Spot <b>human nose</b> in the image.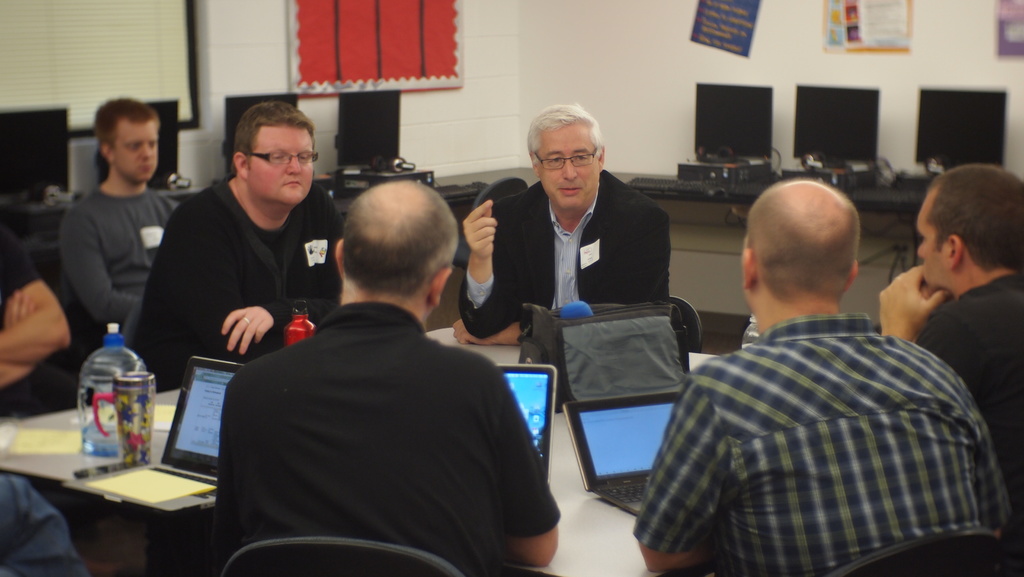
<b>human nose</b> found at box=[283, 157, 301, 177].
